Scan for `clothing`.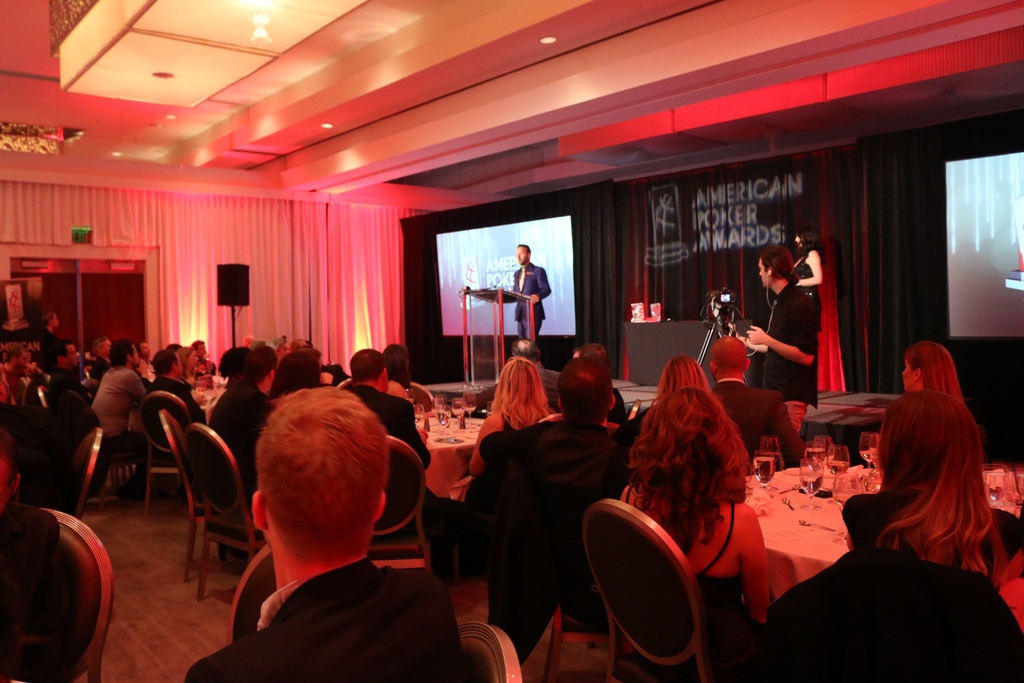
Scan result: select_region(479, 414, 625, 633).
